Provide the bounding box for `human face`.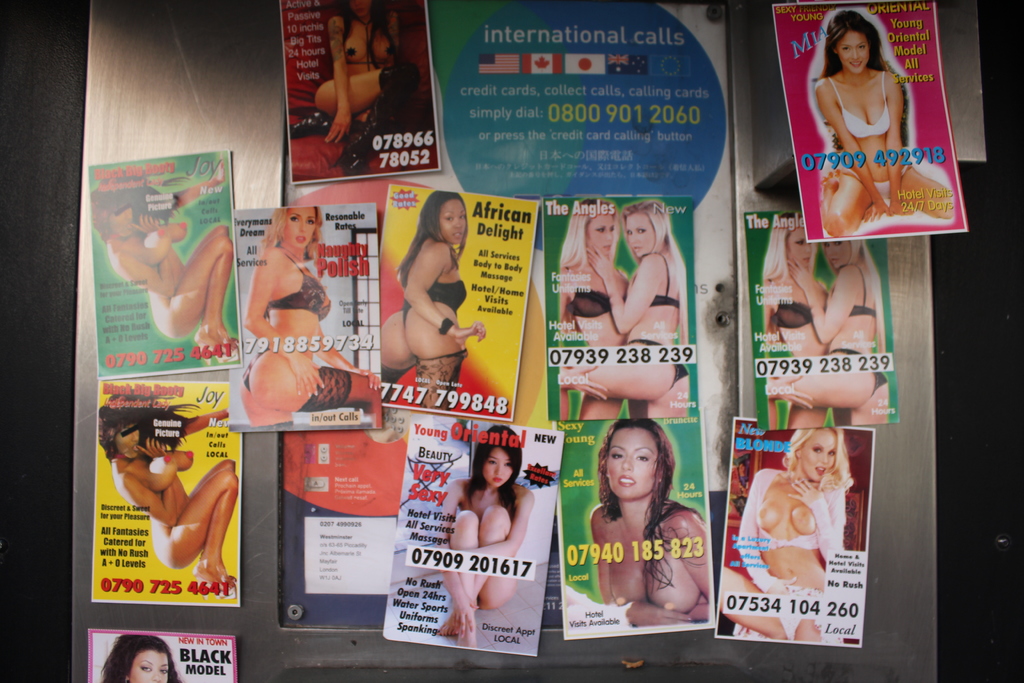
[x1=624, y1=213, x2=657, y2=260].
